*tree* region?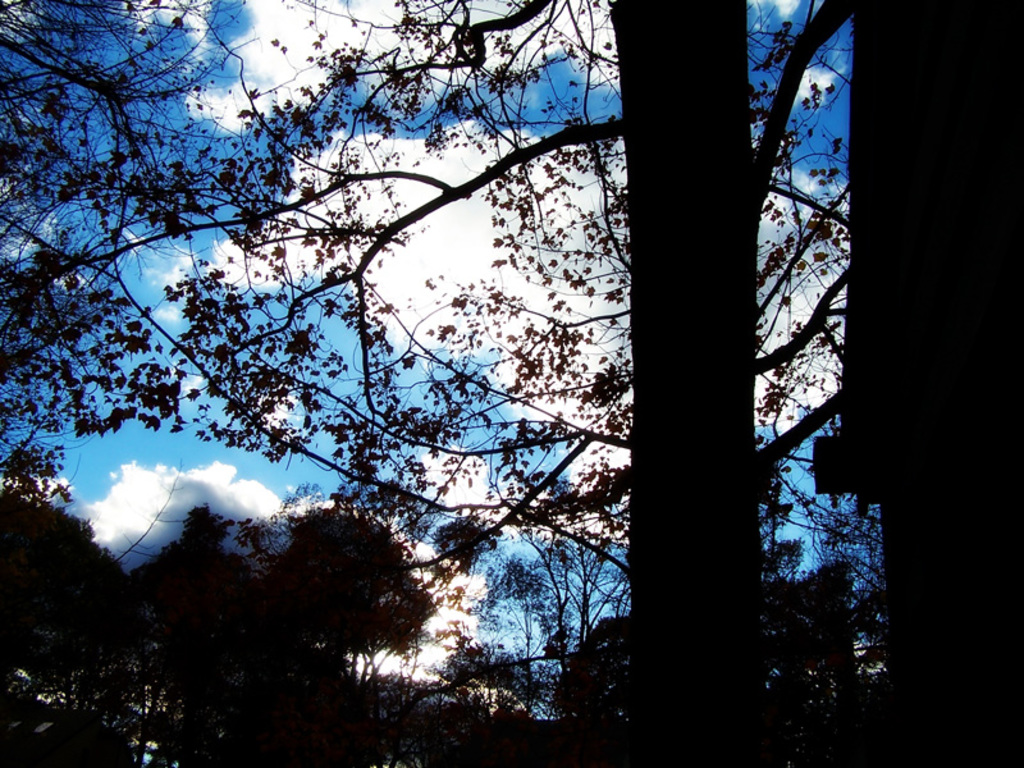
l=451, t=499, r=657, b=732
